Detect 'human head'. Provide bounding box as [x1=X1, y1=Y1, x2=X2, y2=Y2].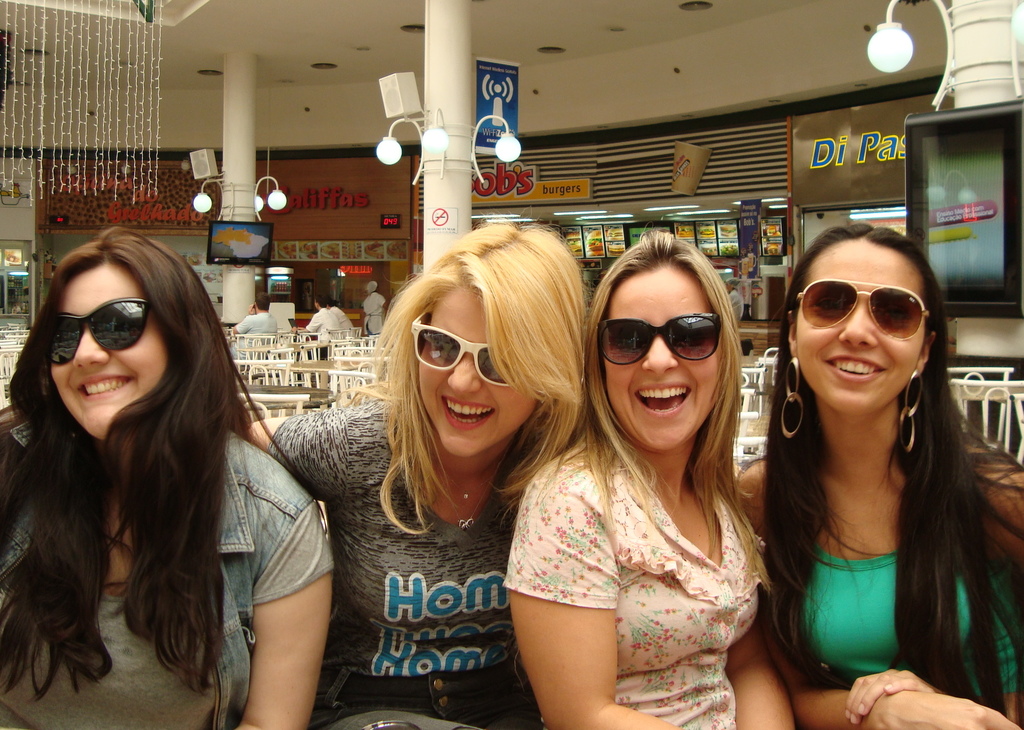
[x1=252, y1=291, x2=271, y2=311].
